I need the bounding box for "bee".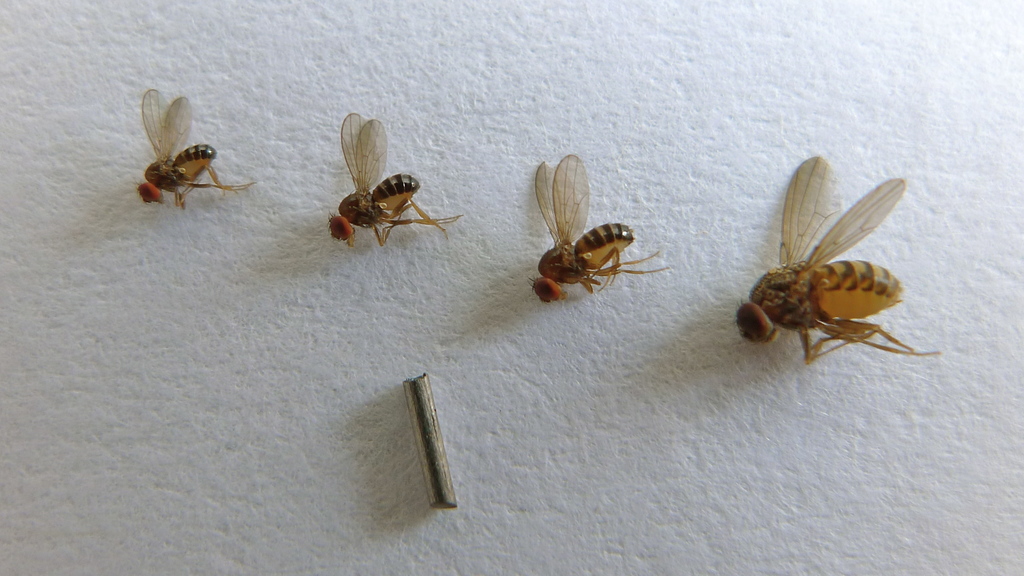
Here it is: x1=123 y1=83 x2=247 y2=210.
